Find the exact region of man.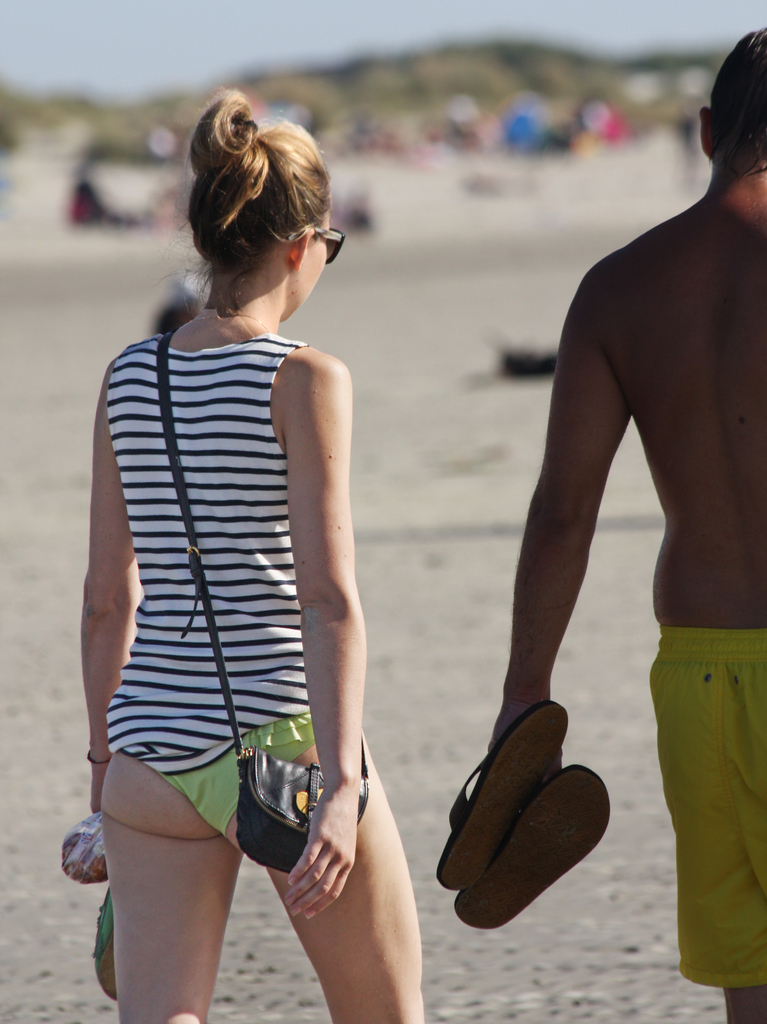
Exact region: region(488, 26, 766, 1023).
